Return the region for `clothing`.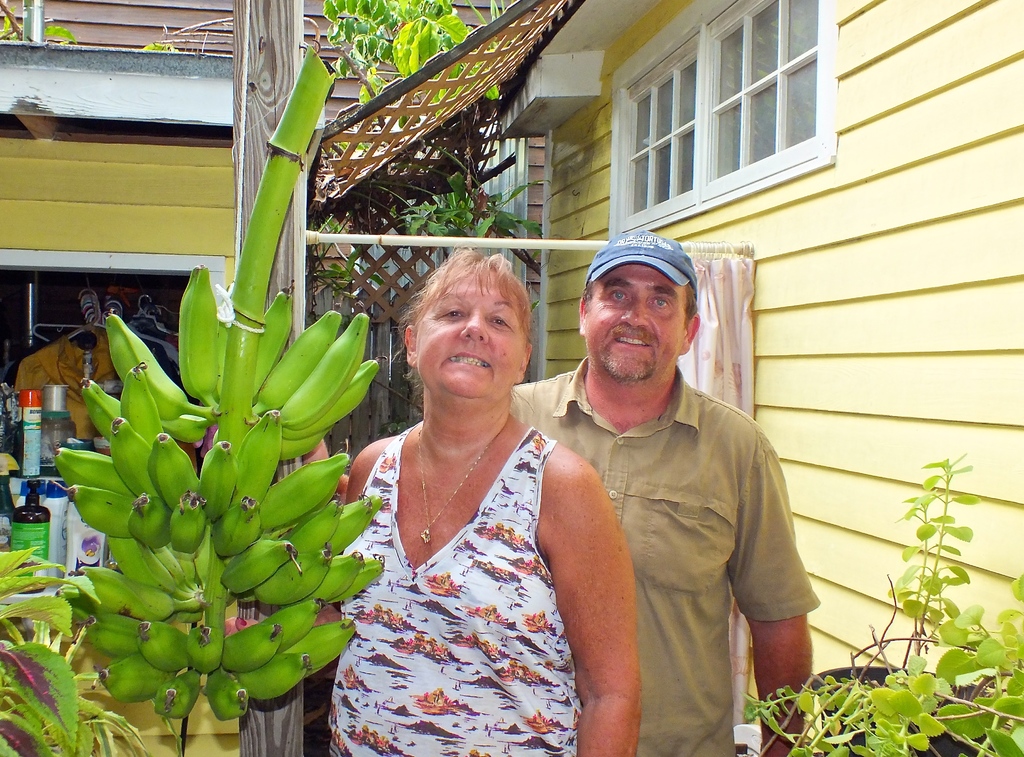
box(536, 311, 807, 745).
